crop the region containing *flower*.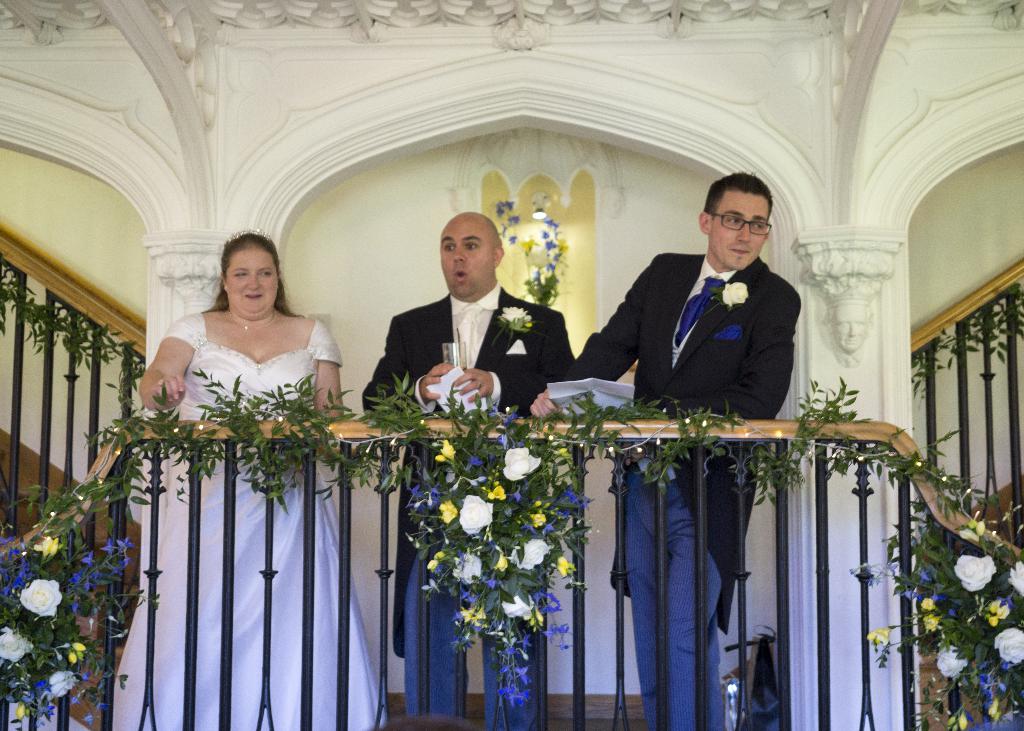
Crop region: left=1004, top=559, right=1023, bottom=595.
